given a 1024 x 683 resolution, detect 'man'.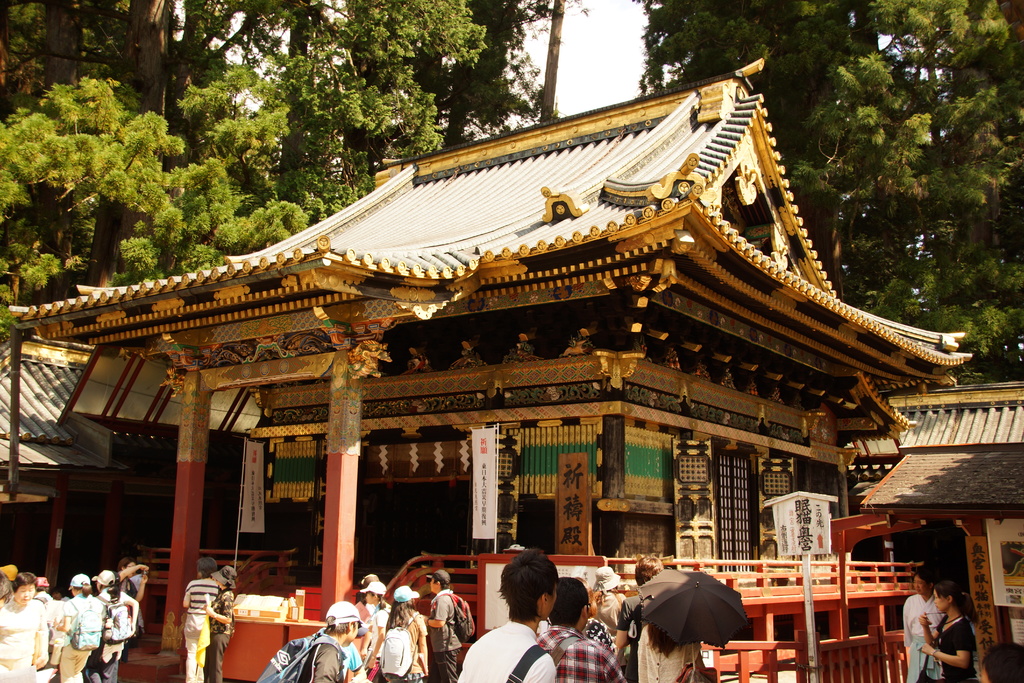
bbox=[533, 576, 627, 682].
